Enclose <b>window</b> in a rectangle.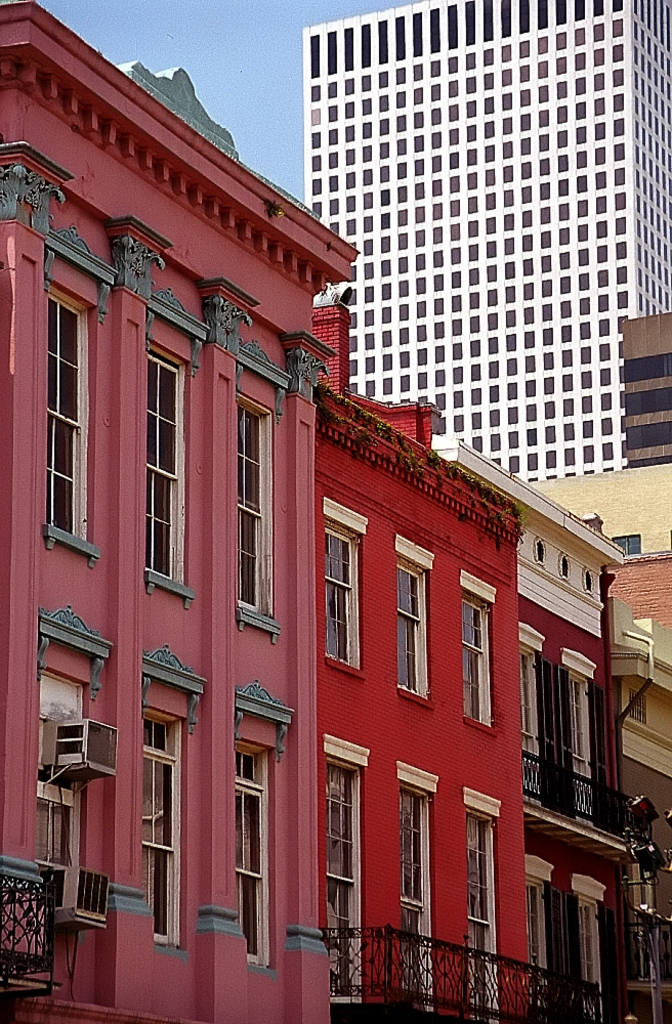
x1=28, y1=233, x2=100, y2=582.
